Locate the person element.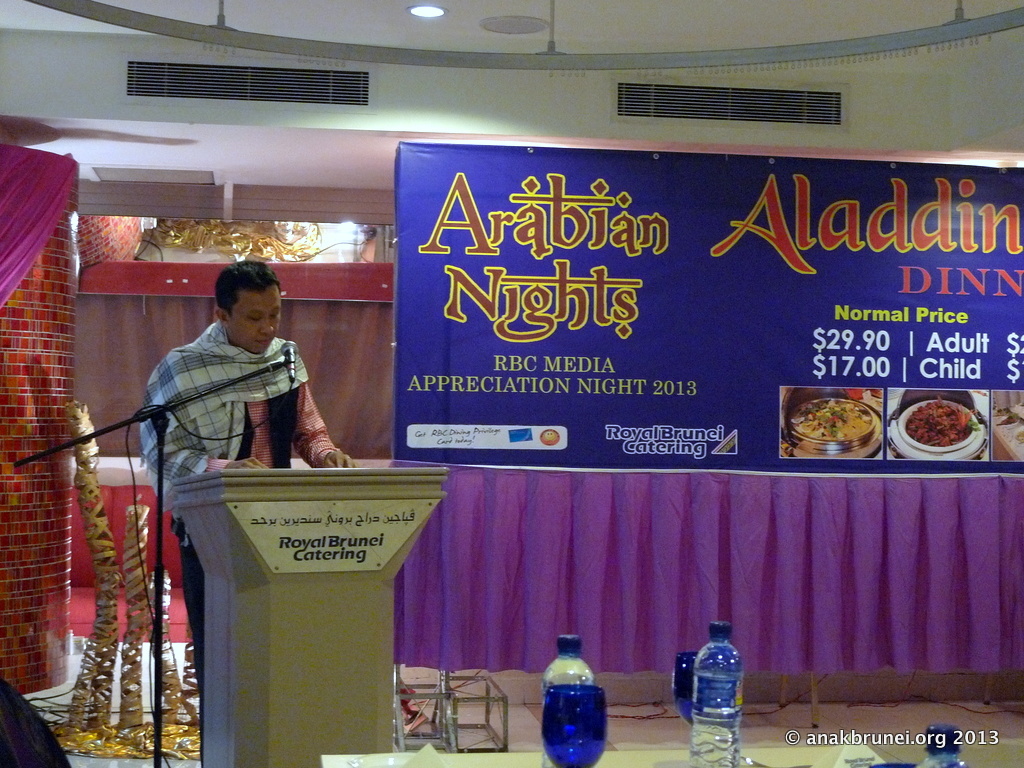
Element bbox: box(136, 256, 354, 762).
